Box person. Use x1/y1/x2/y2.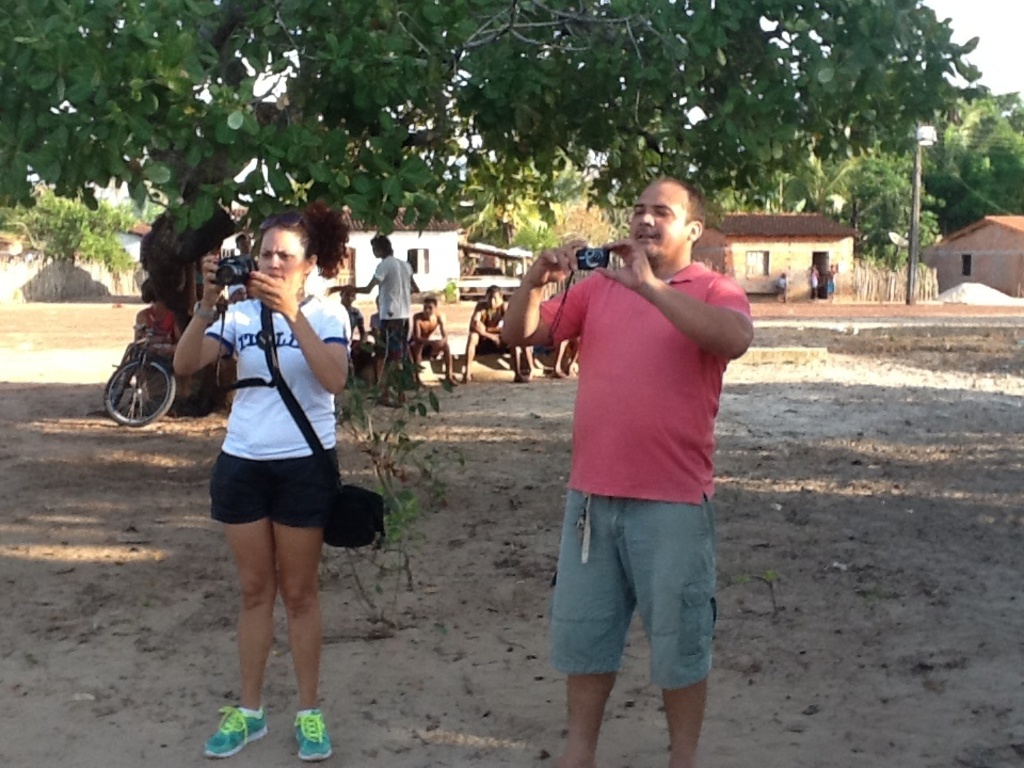
461/285/529/382.
